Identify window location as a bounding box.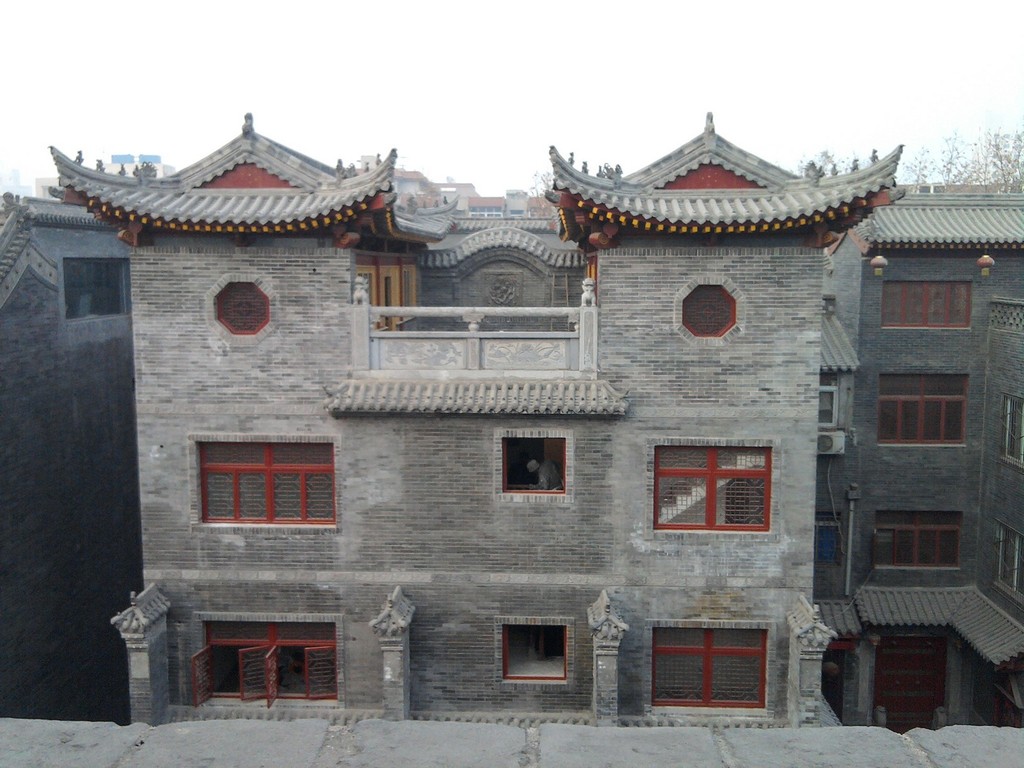
876/270/982/333.
